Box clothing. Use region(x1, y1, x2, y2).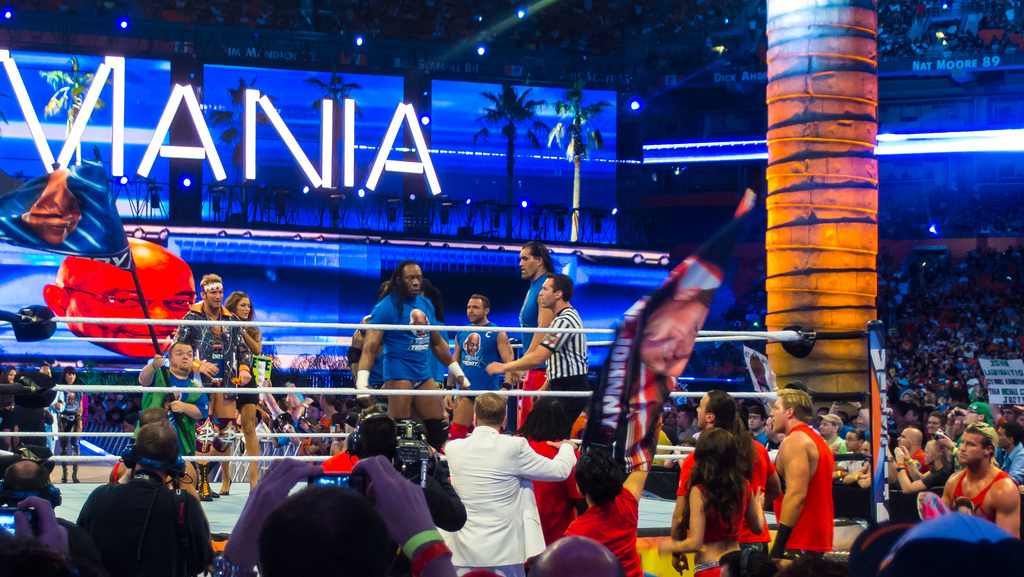
region(750, 434, 765, 546).
